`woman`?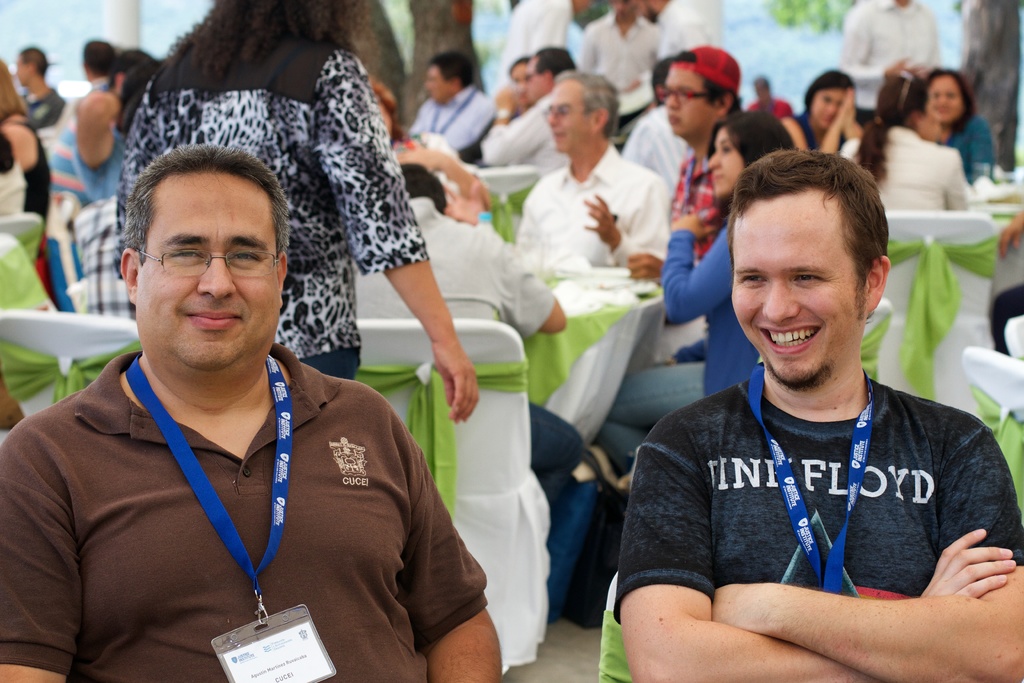
(left=114, top=0, right=479, bottom=429)
